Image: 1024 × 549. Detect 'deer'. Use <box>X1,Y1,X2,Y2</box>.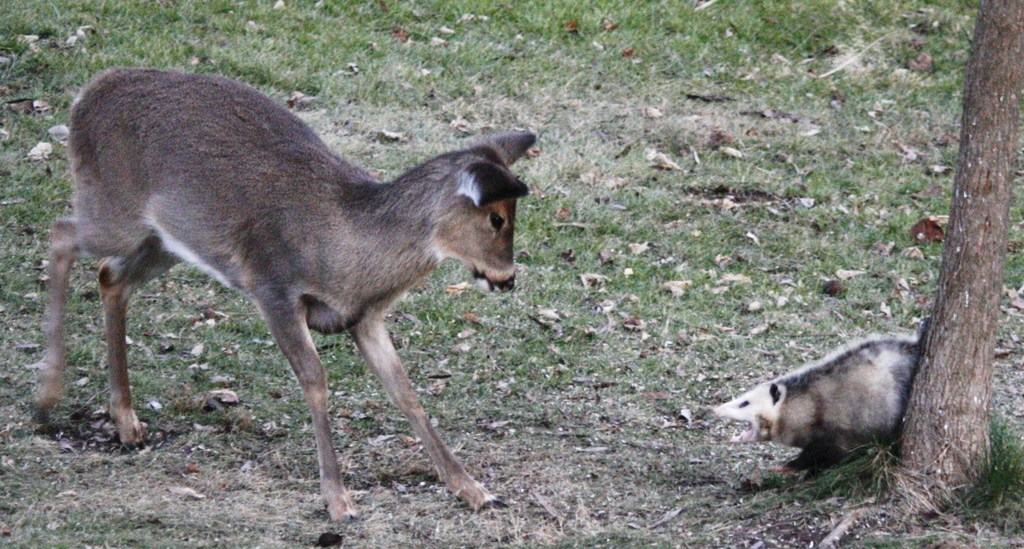
<box>28,65,538,522</box>.
